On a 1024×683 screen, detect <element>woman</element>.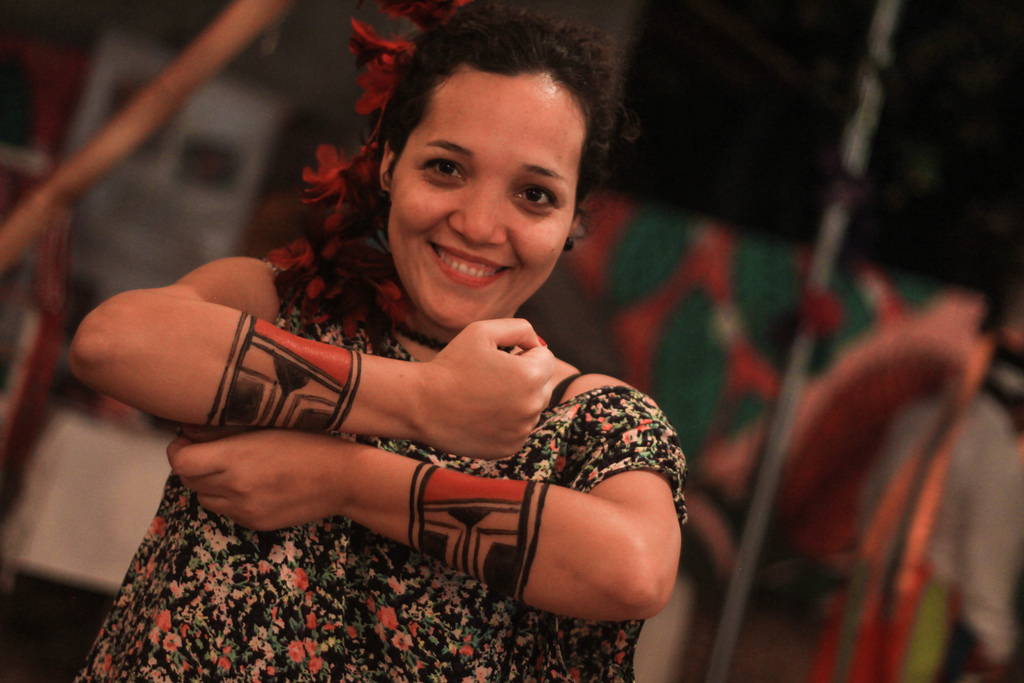
x1=90, y1=27, x2=758, y2=666.
